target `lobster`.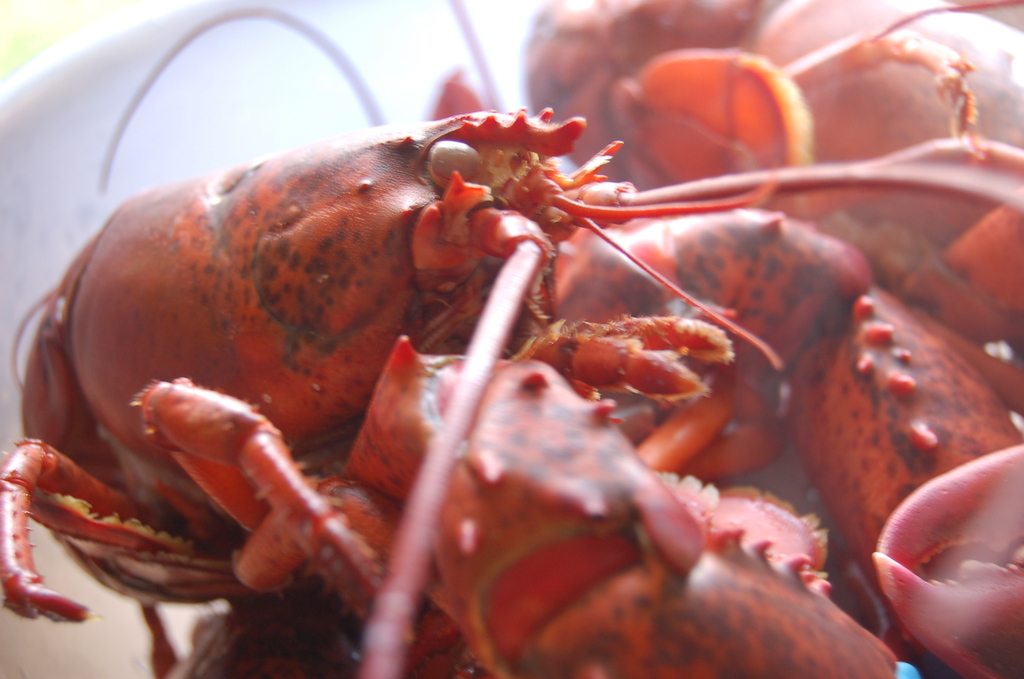
Target region: 514:0:1023:192.
